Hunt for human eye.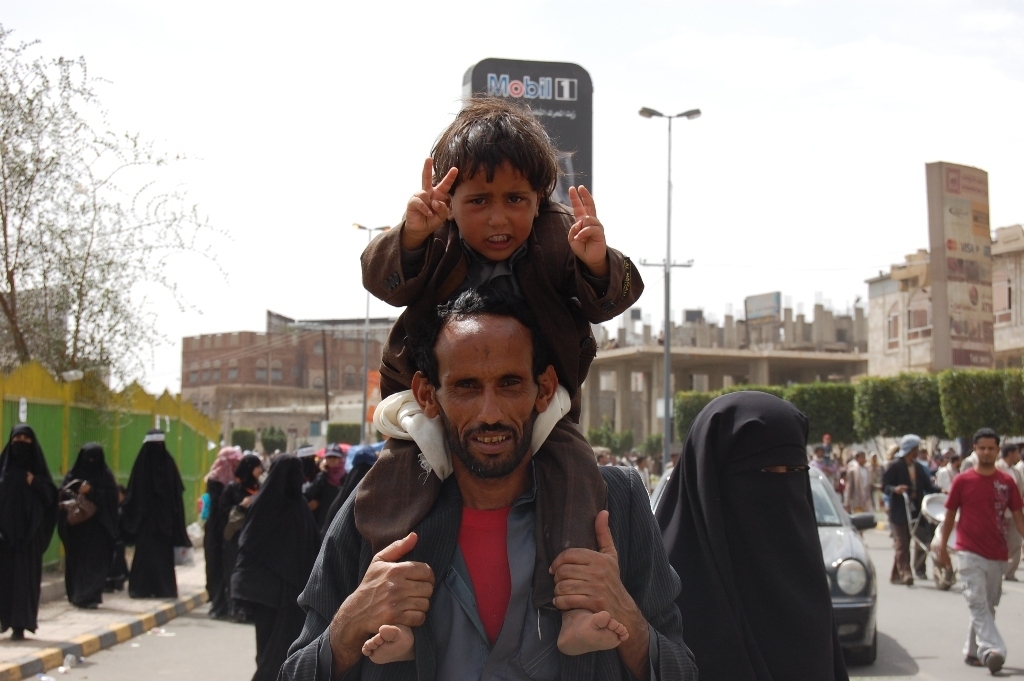
Hunted down at 976:446:985:450.
